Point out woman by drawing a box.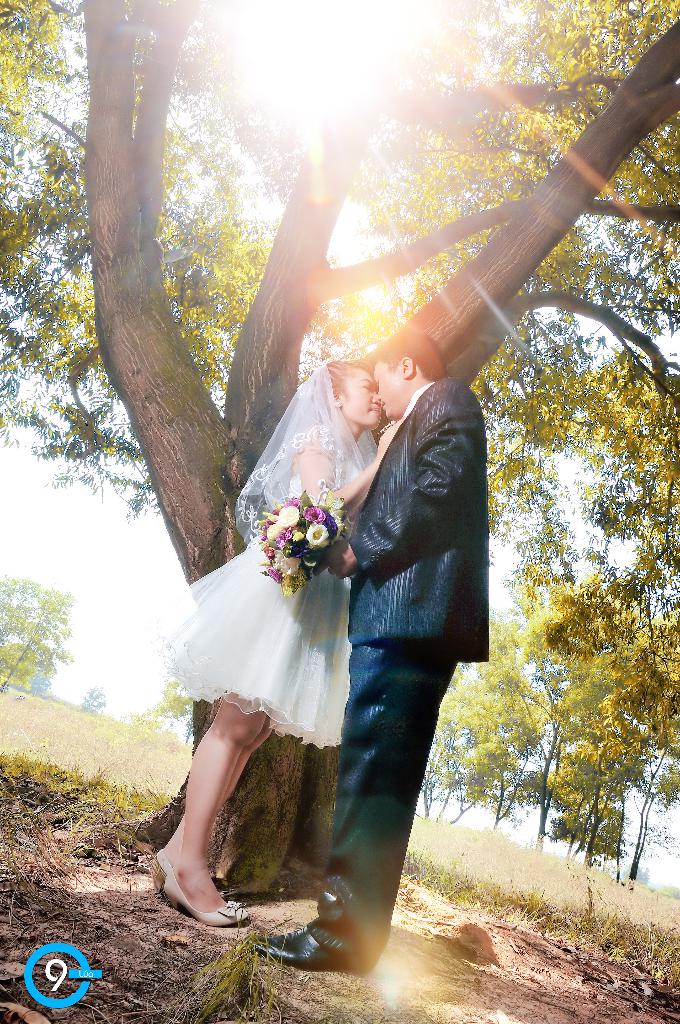
(x1=145, y1=337, x2=396, y2=950).
